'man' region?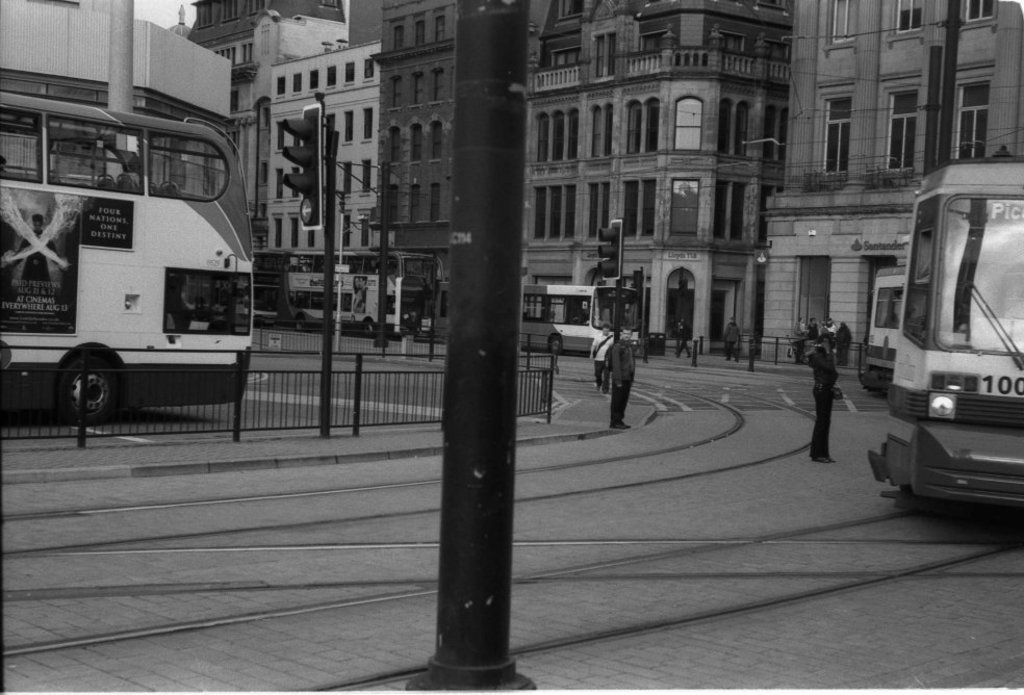
box(722, 315, 741, 360)
